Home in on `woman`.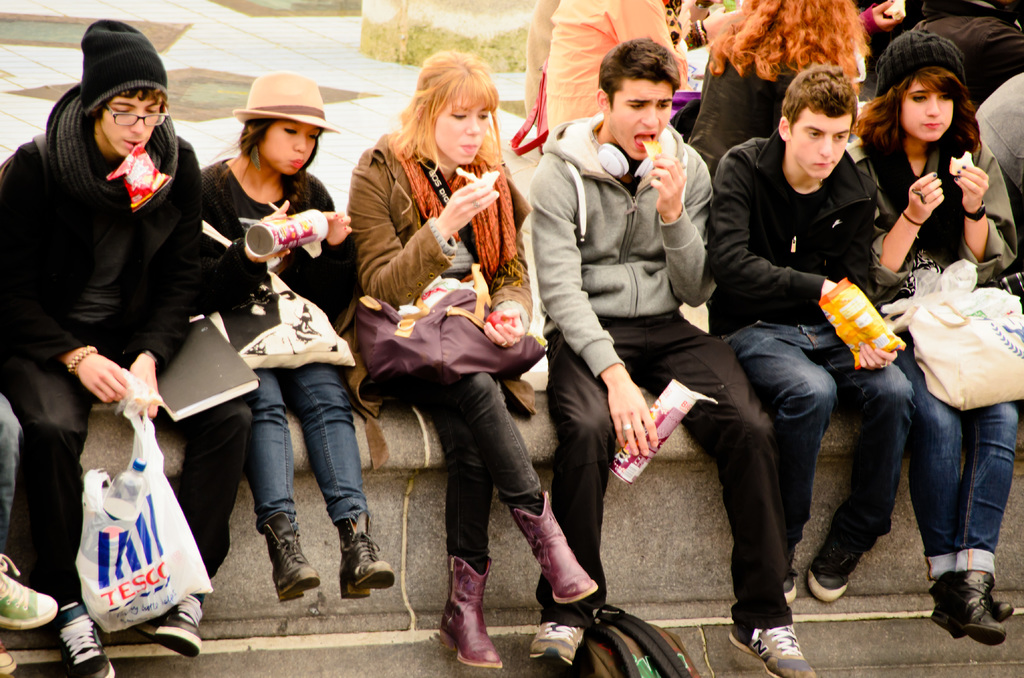
Homed in at {"left": 334, "top": 42, "right": 617, "bottom": 659}.
